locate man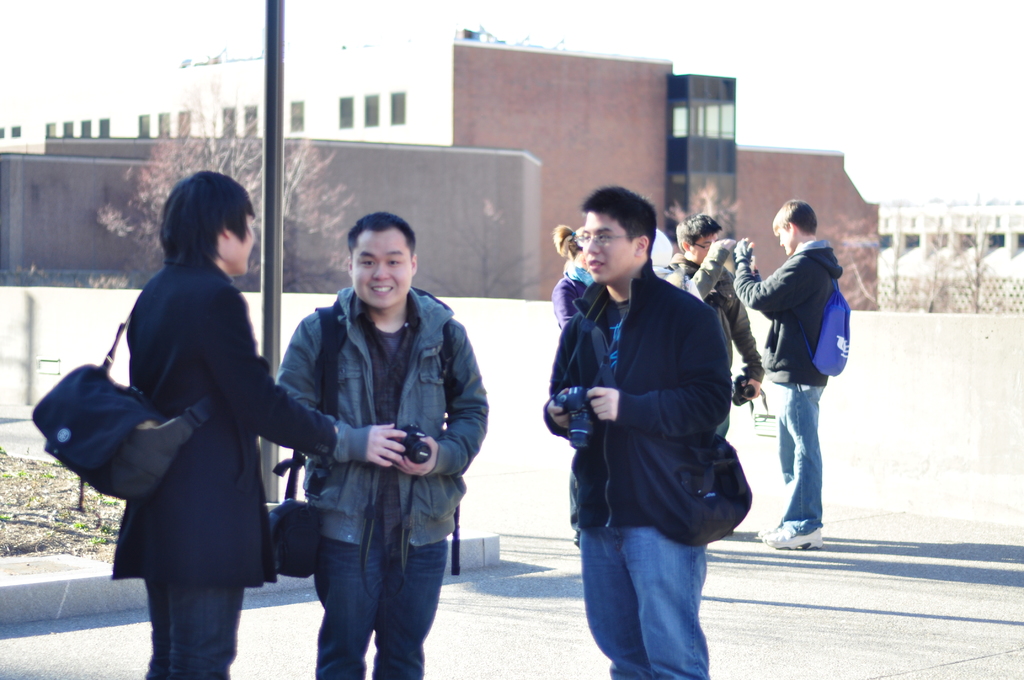
left=276, top=207, right=493, bottom=679
